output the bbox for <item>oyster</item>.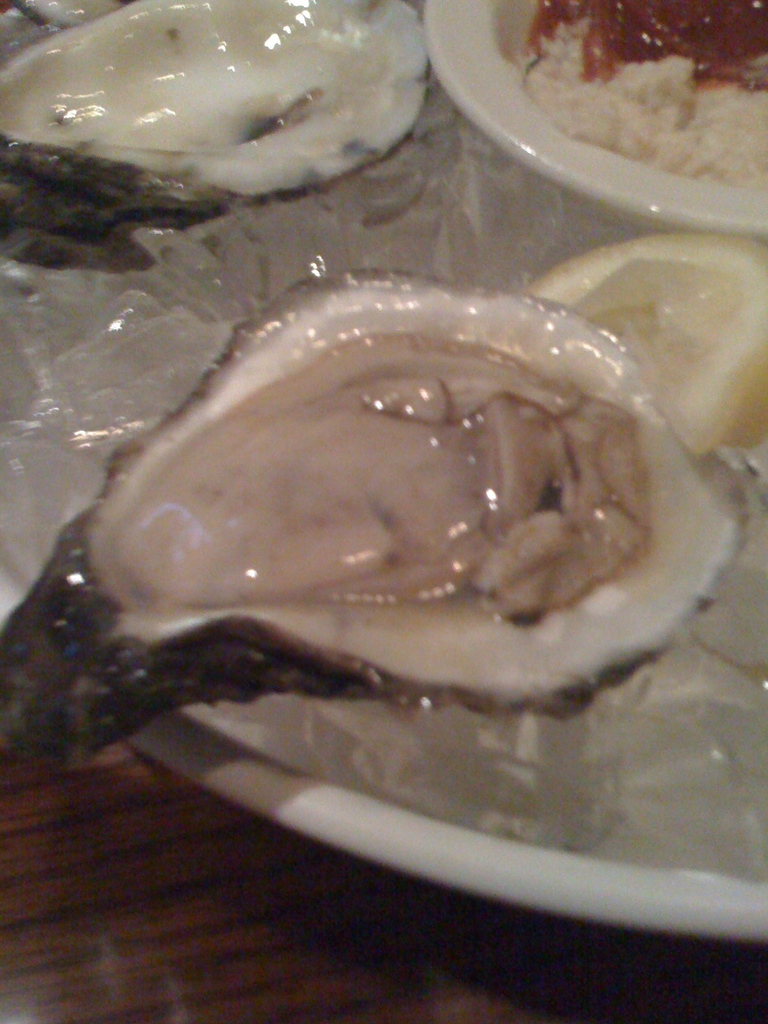
[left=0, top=0, right=432, bottom=284].
